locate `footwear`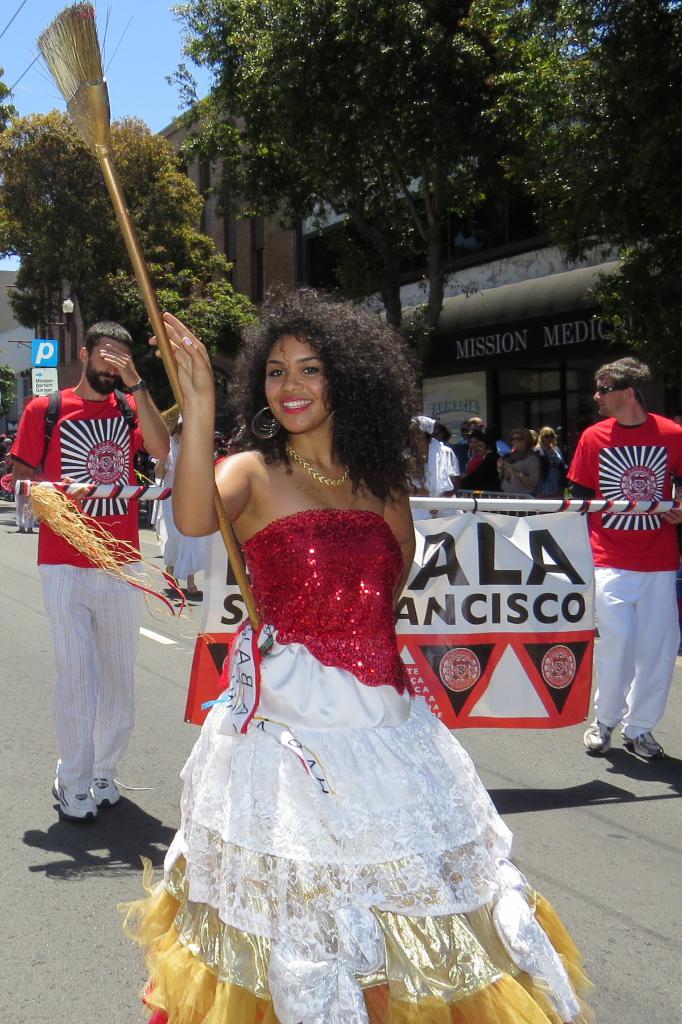
<bbox>587, 722, 611, 756</bbox>
